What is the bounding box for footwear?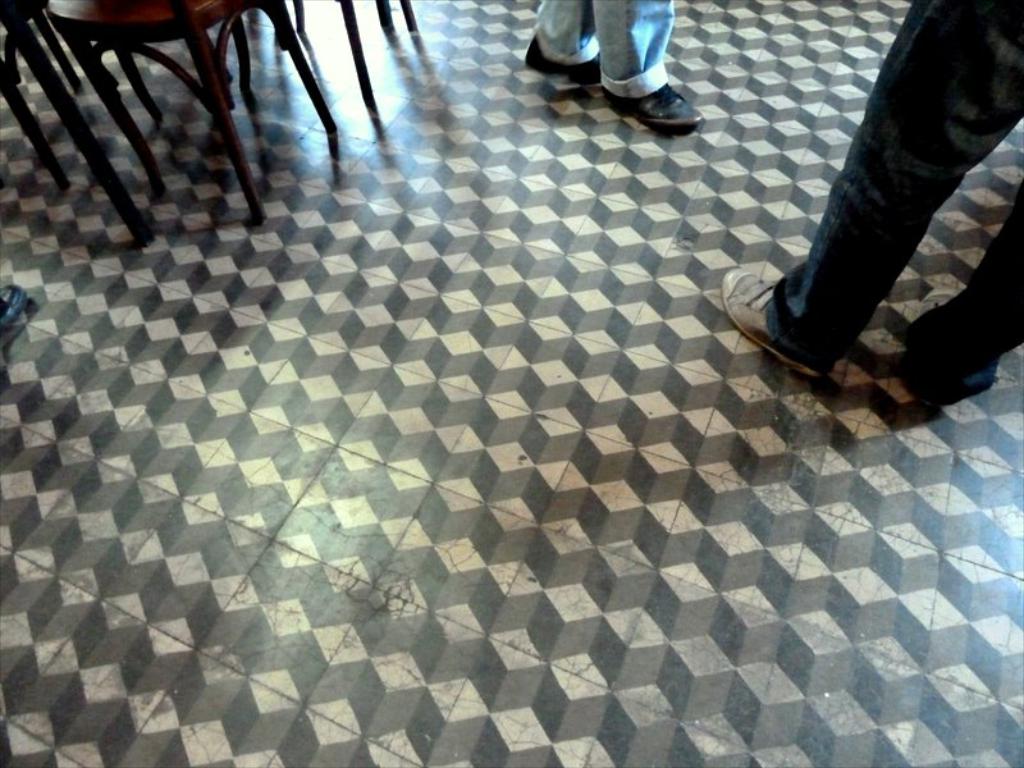
[918, 280, 984, 384].
